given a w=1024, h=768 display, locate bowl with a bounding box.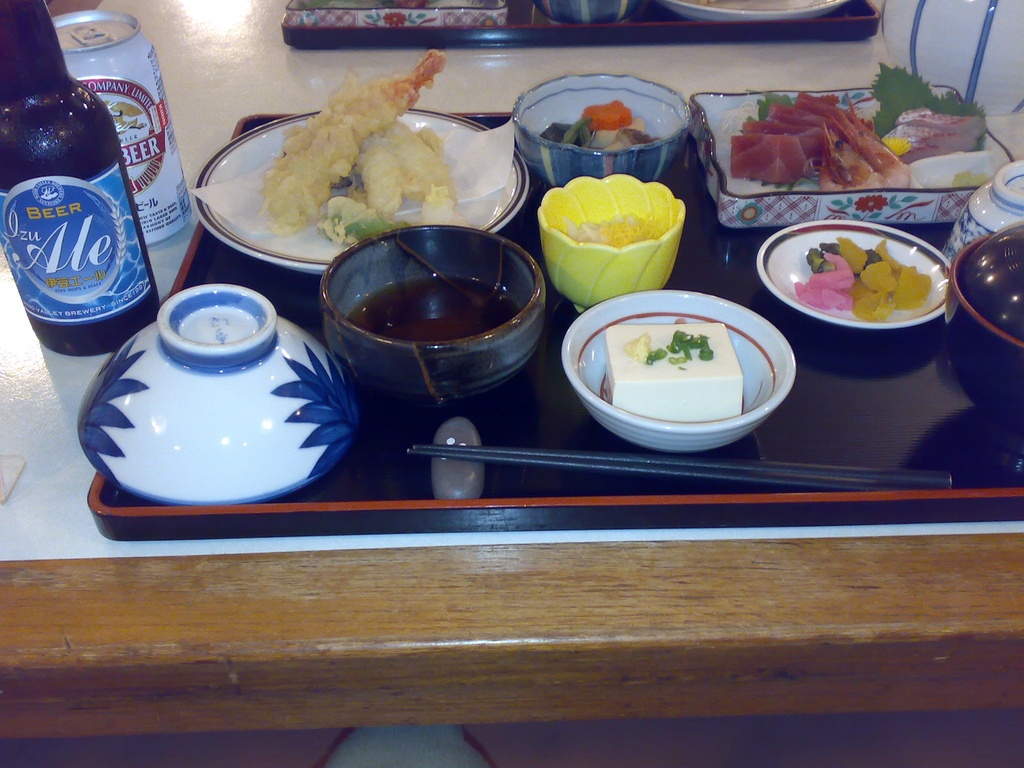
Located: x1=516, y1=72, x2=688, y2=185.
